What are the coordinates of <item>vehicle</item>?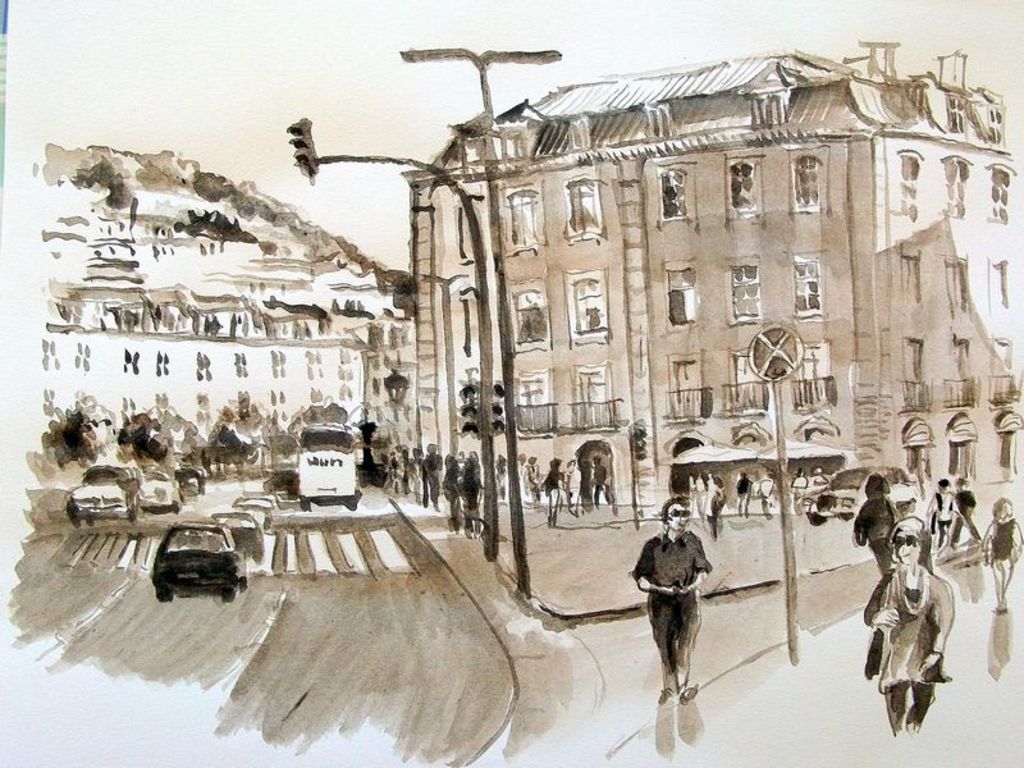
x1=808, y1=468, x2=922, y2=526.
